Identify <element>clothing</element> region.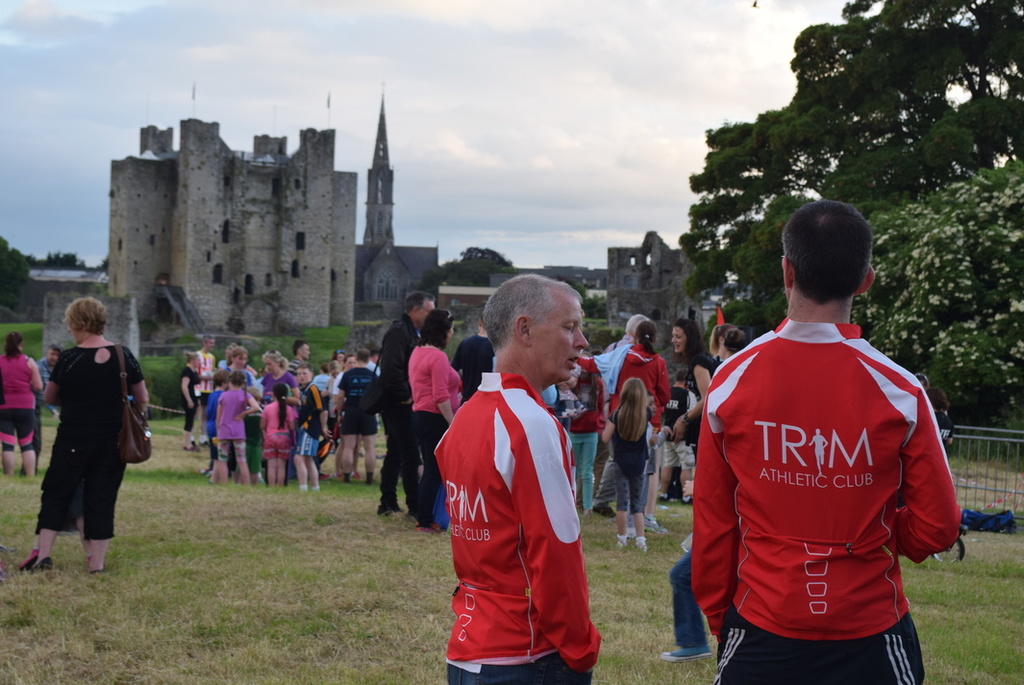
Region: (262, 402, 296, 457).
